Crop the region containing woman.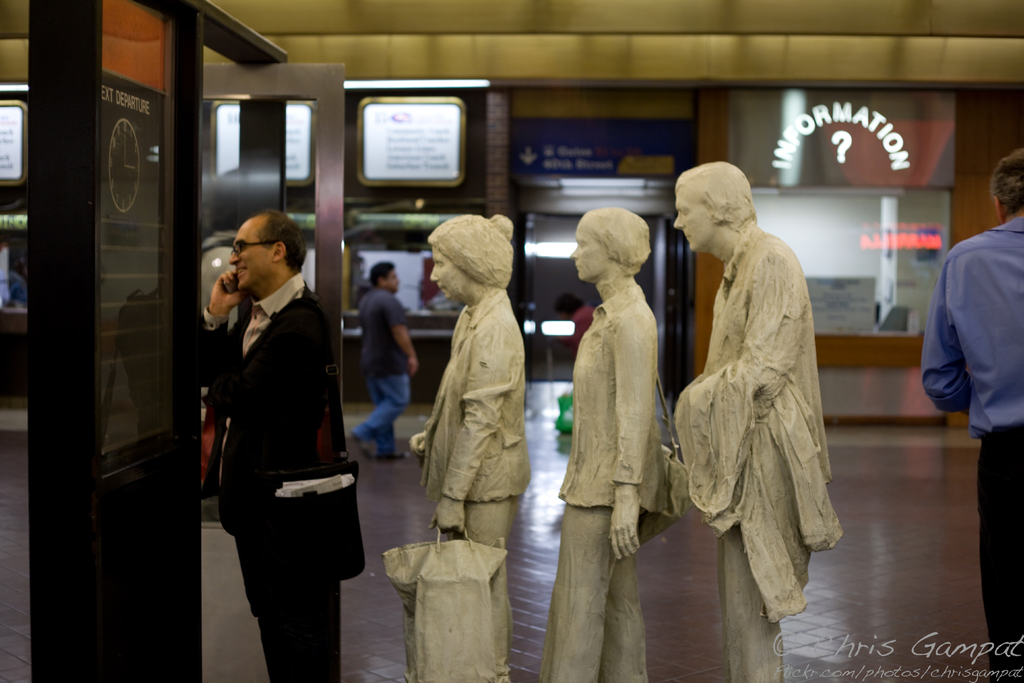
Crop region: [407,213,528,549].
